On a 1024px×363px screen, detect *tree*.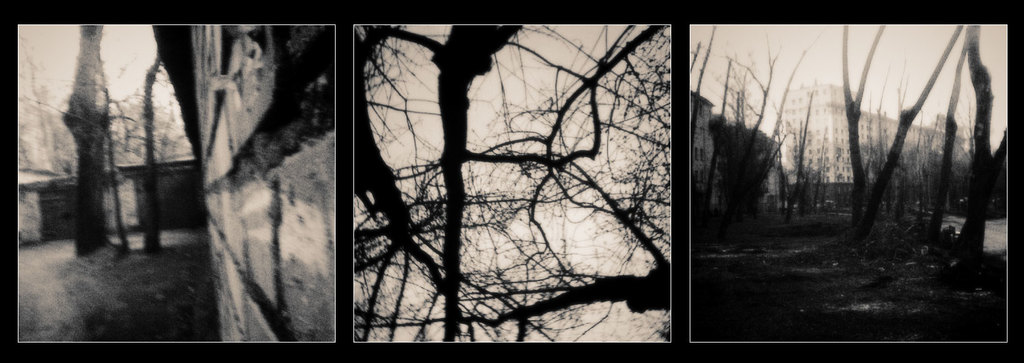
{"x1": 689, "y1": 21, "x2": 828, "y2": 230}.
